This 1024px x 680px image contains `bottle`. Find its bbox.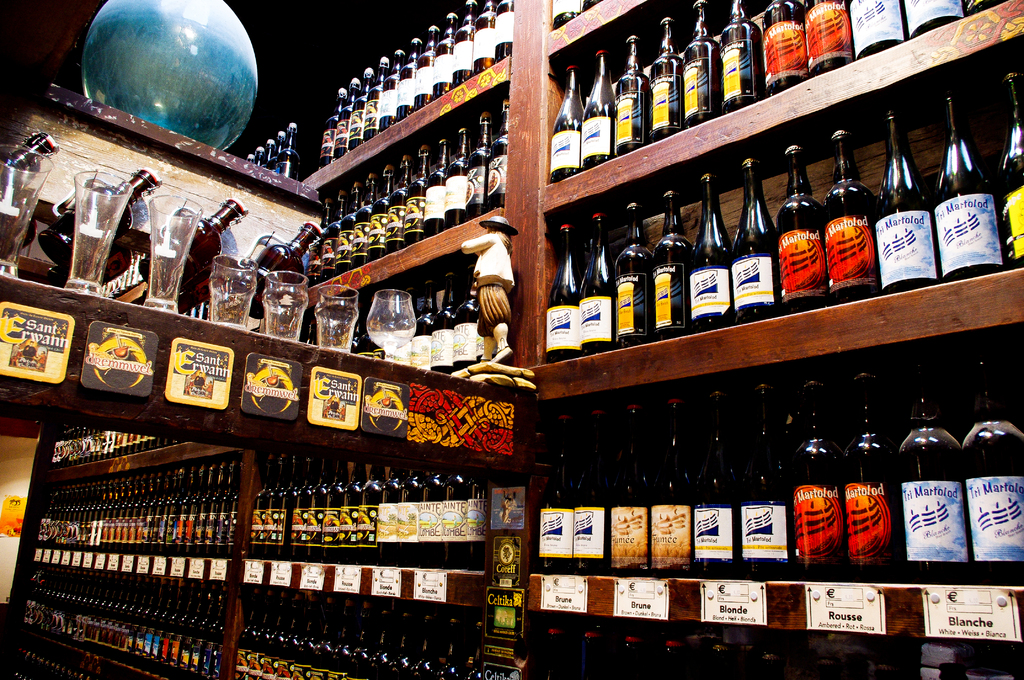
<box>380,49,407,129</box>.
